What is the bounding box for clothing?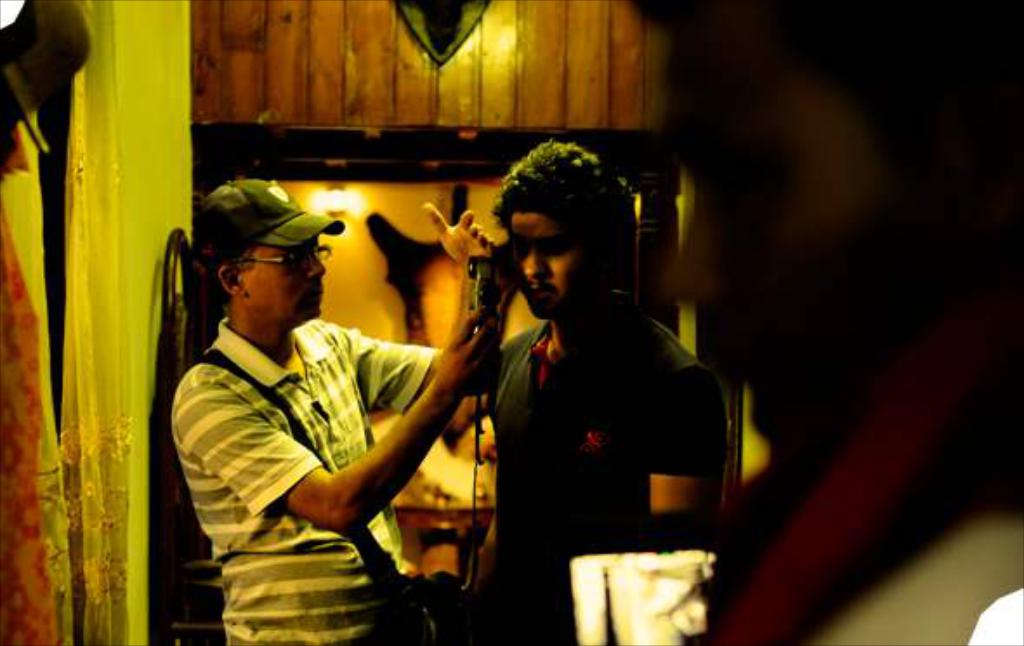
<region>168, 307, 437, 644</region>.
